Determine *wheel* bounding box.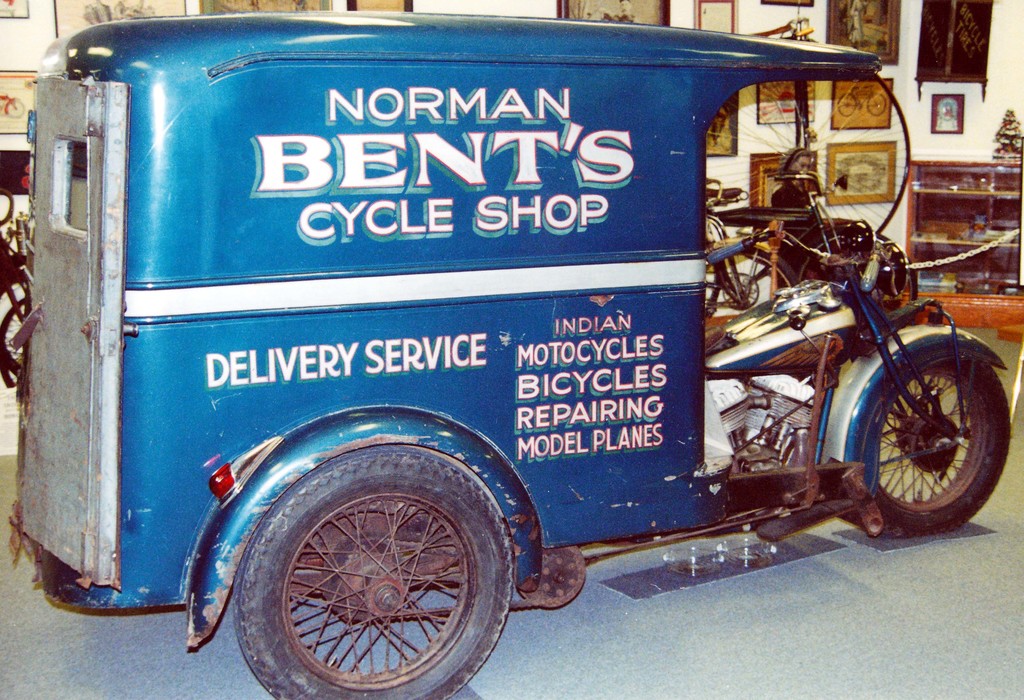
Determined: [x1=705, y1=76, x2=910, y2=236].
